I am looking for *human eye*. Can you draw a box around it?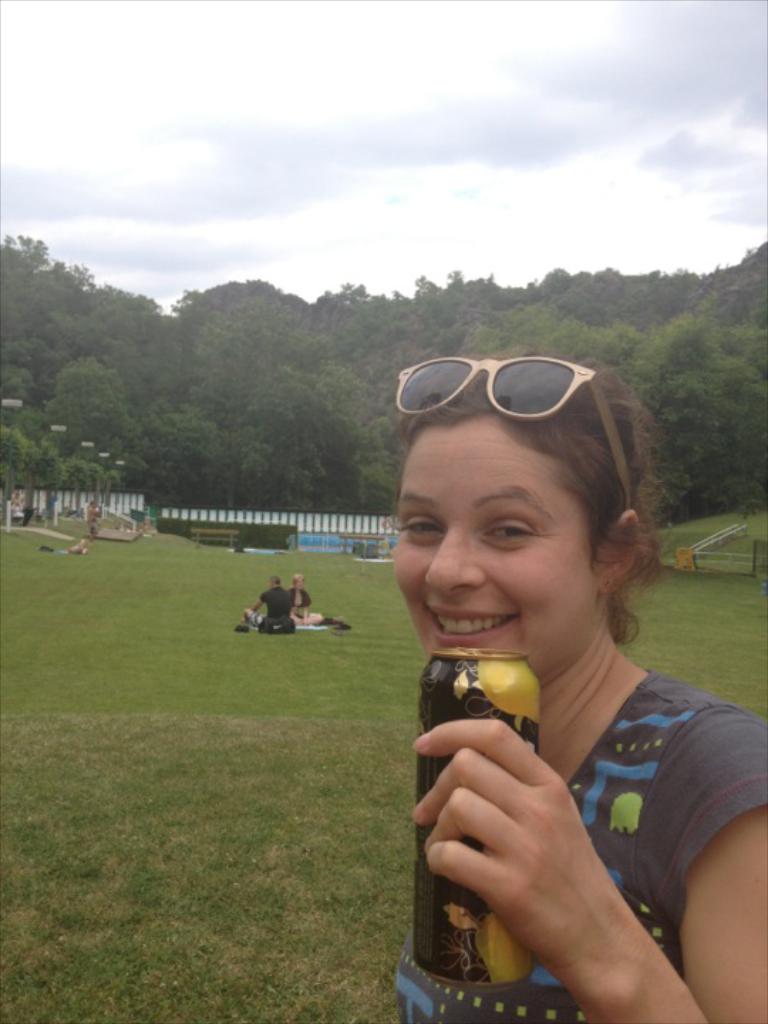
Sure, the bounding box is l=481, t=506, r=536, b=548.
